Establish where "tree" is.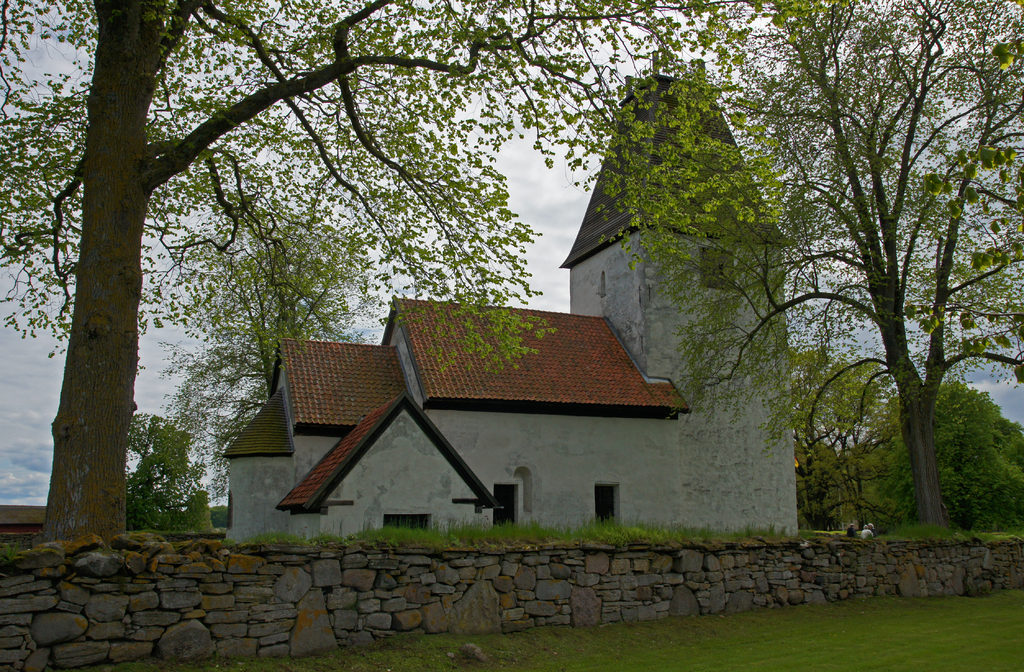
Established at BBox(125, 415, 212, 534).
